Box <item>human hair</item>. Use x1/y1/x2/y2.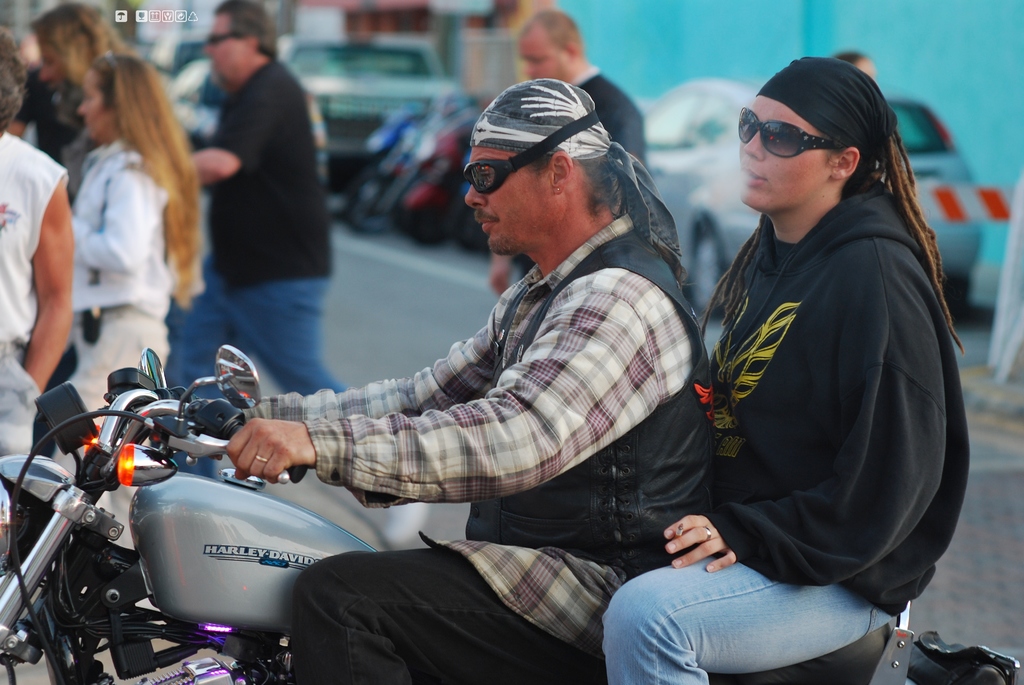
524/152/621/220.
